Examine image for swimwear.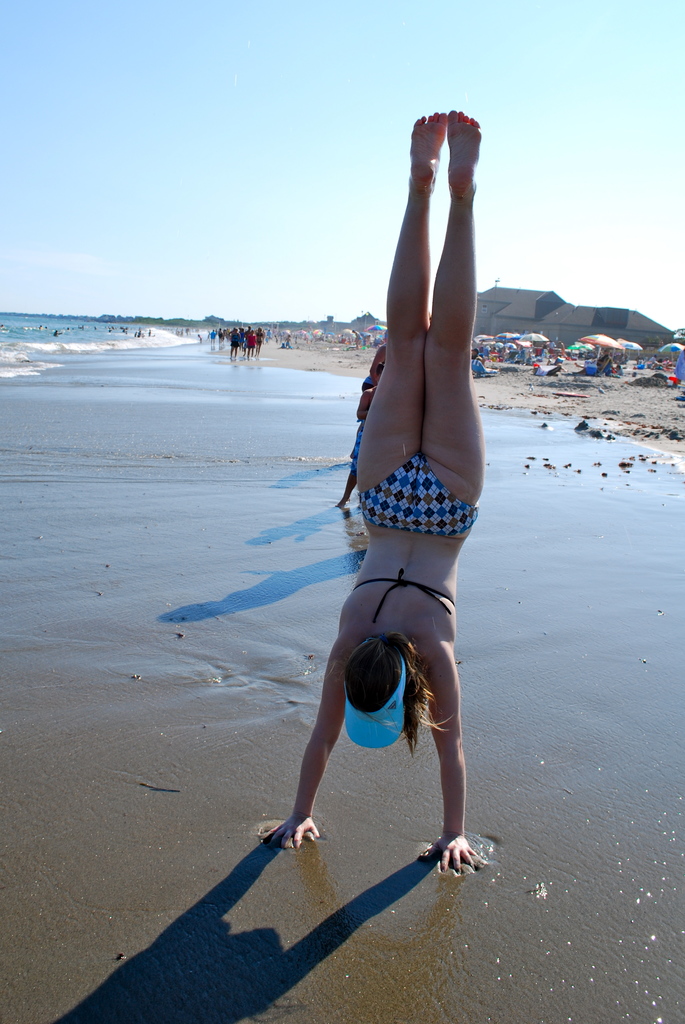
Examination result: (361, 452, 476, 534).
